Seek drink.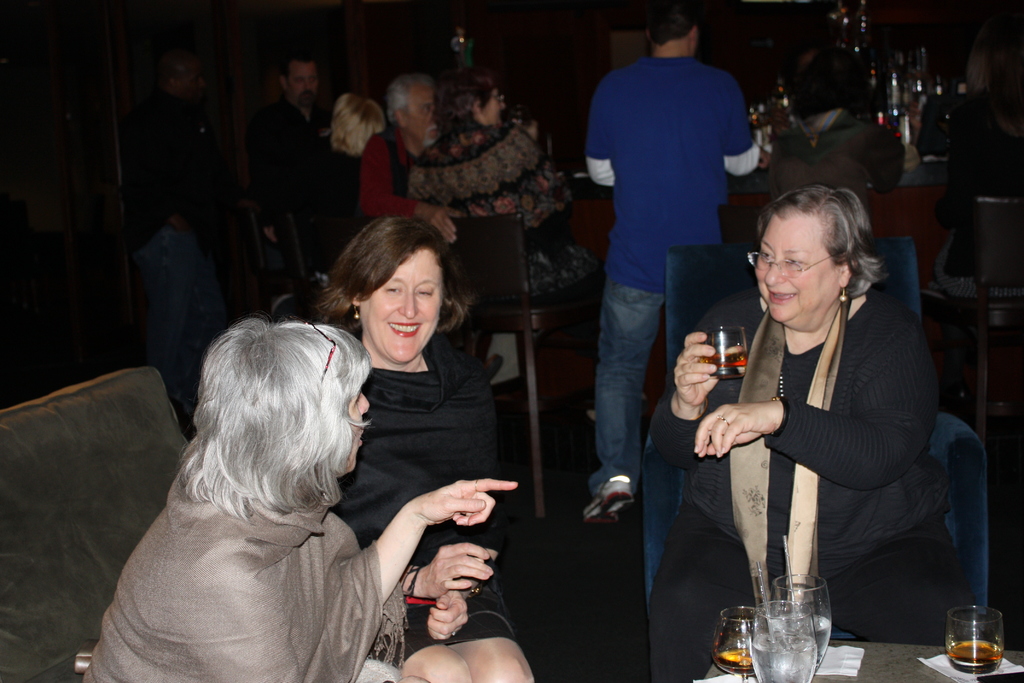
752/634/817/682.
